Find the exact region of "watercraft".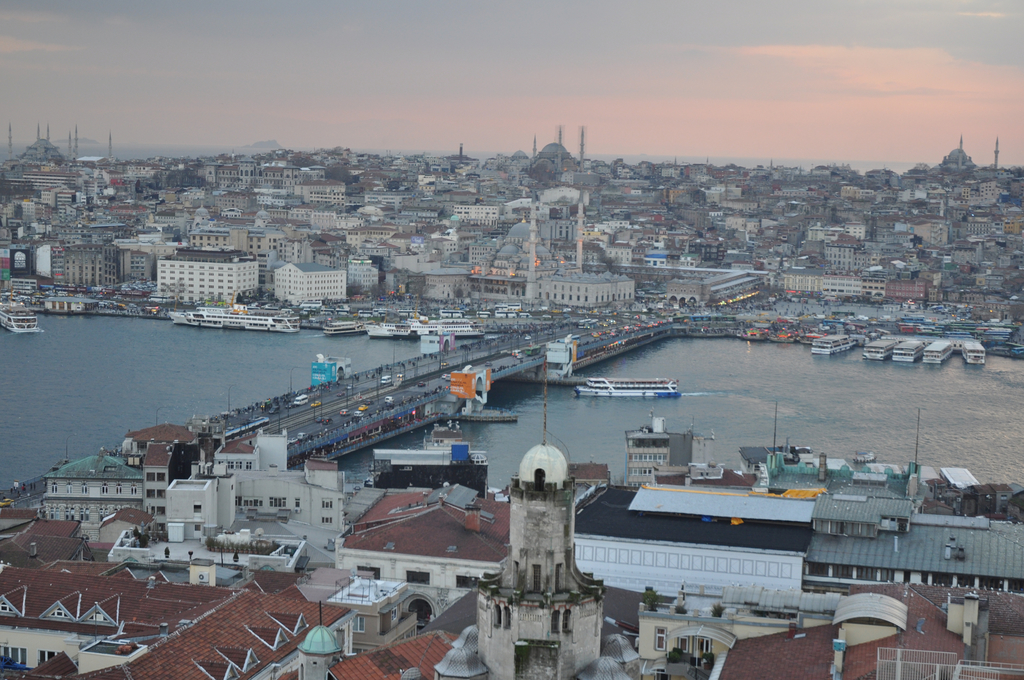
Exact region: detection(161, 309, 298, 331).
